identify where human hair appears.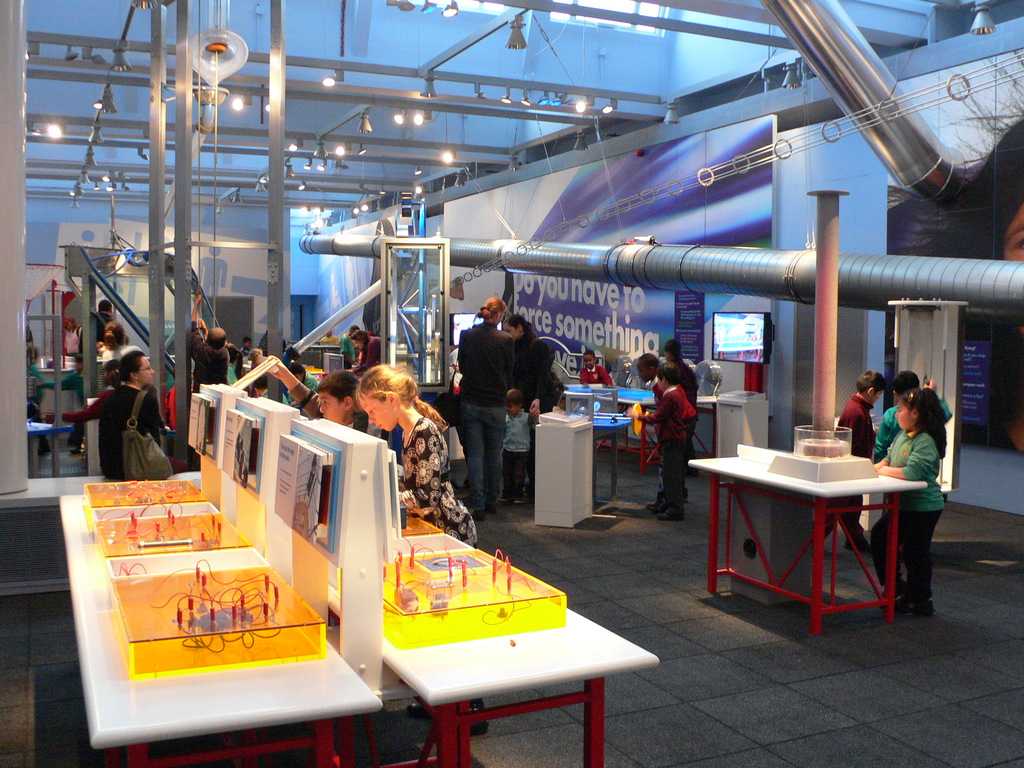
Appears at 103/321/129/349.
